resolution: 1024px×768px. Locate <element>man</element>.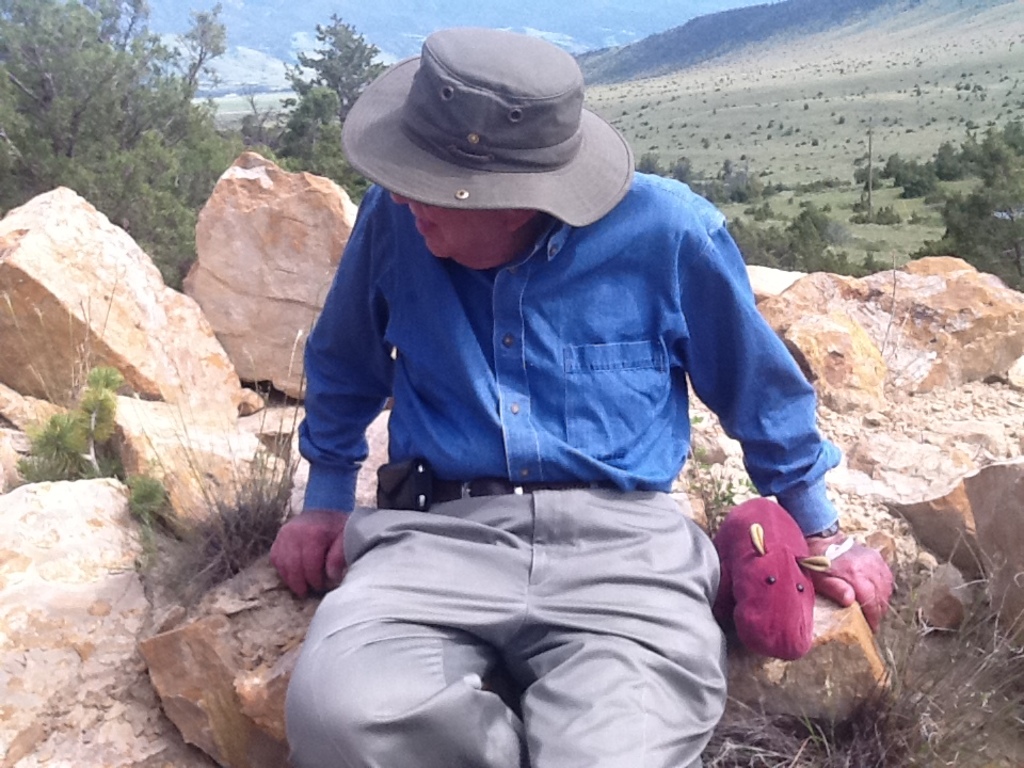
region(262, 0, 844, 750).
